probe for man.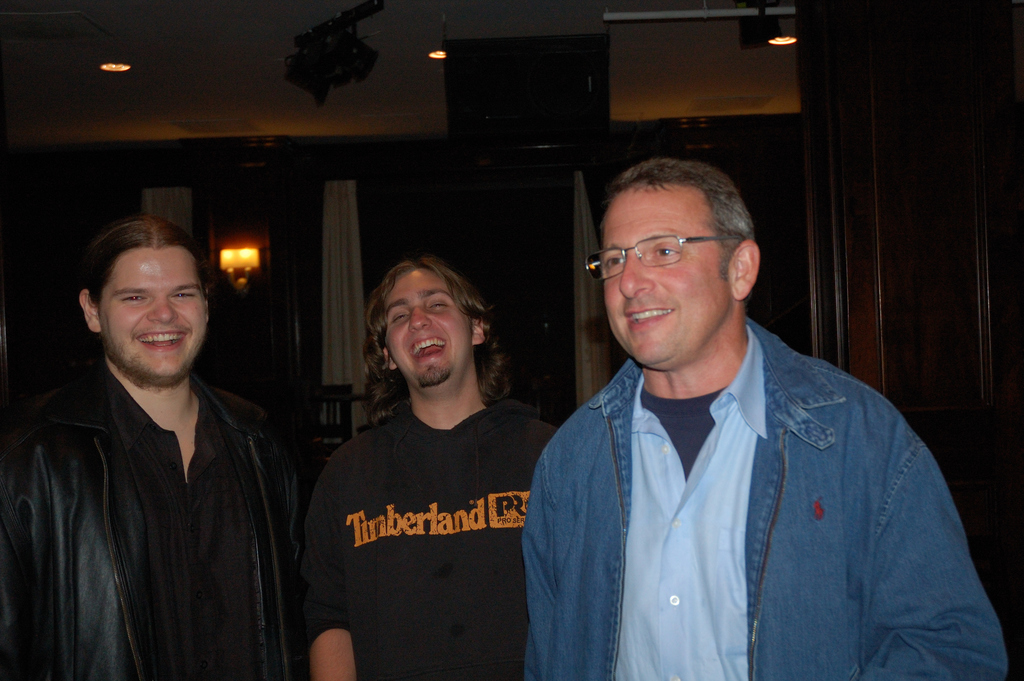
Probe result: 4, 223, 305, 680.
